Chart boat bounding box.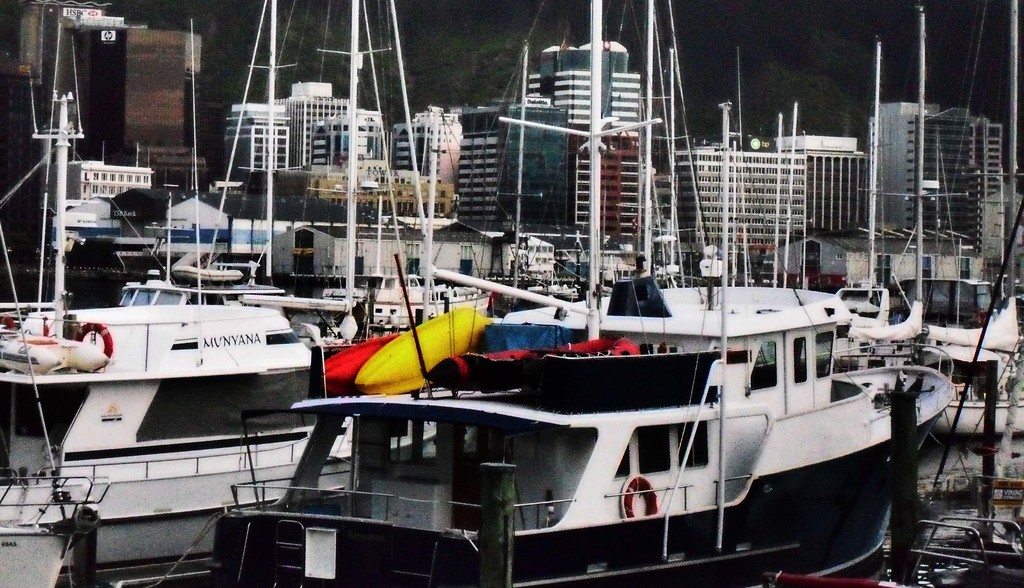
Charted: detection(0, 231, 110, 587).
